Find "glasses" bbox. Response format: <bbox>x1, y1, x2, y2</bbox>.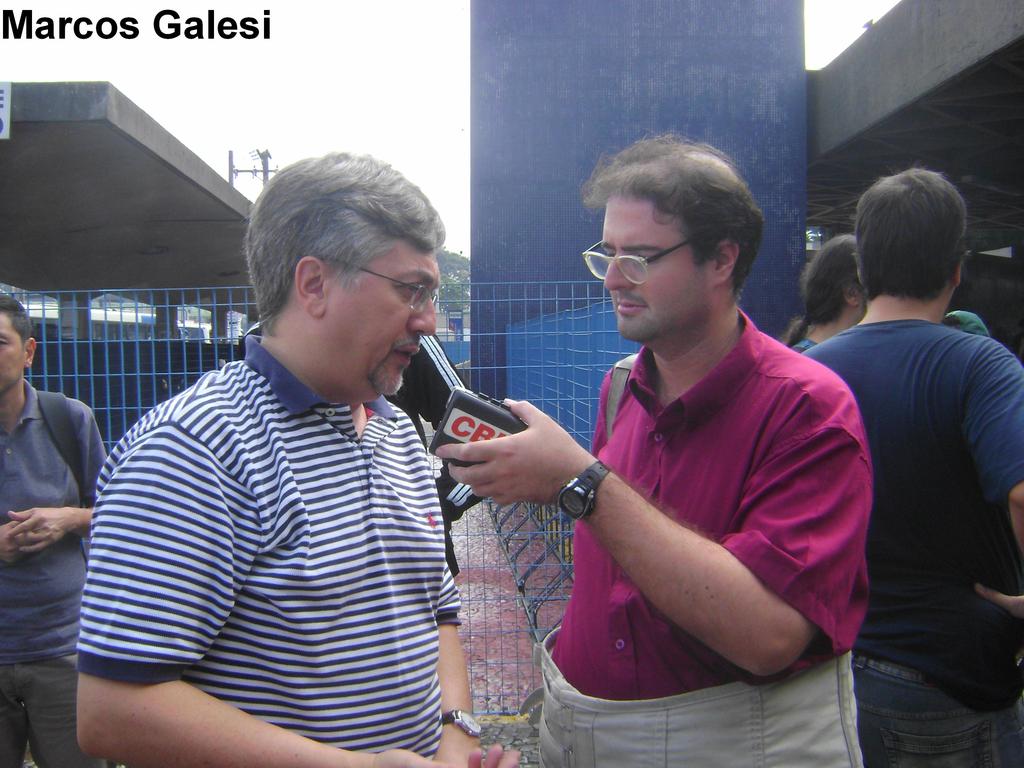
<bbox>577, 229, 733, 290</bbox>.
